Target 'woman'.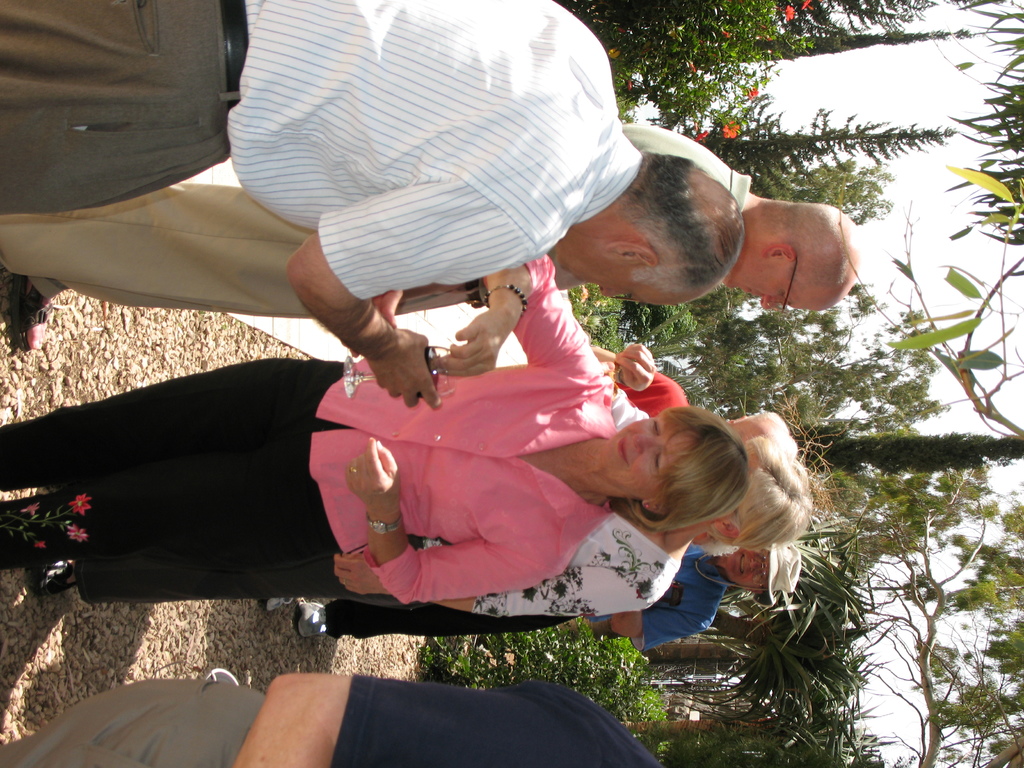
Target region: Rect(263, 356, 812, 611).
